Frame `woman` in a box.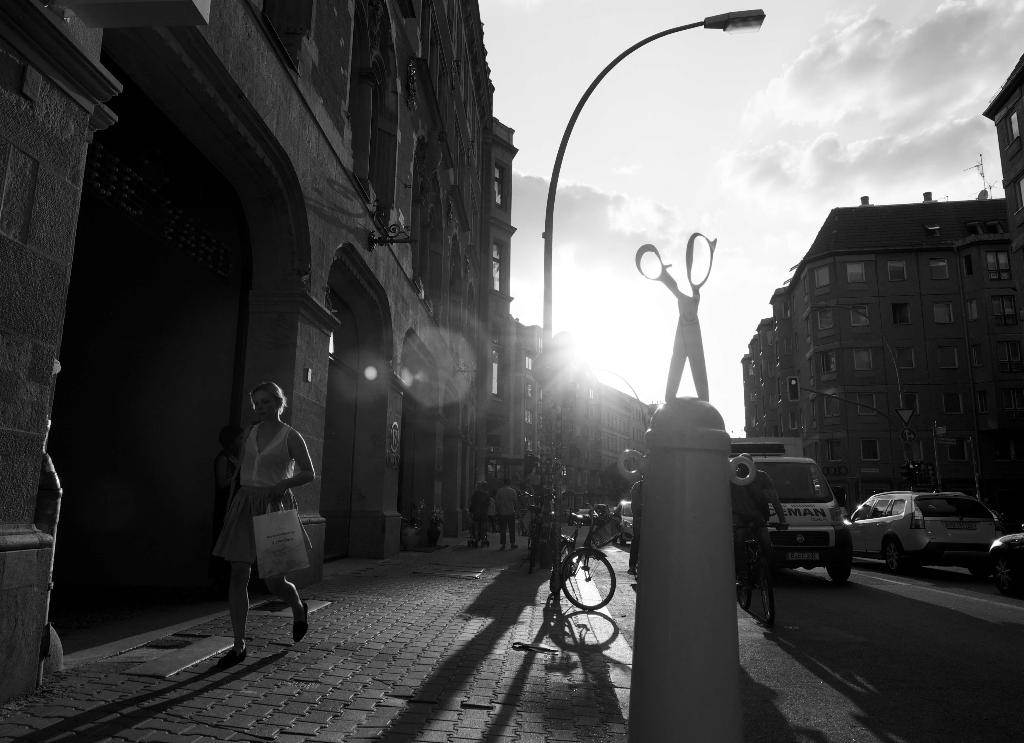
[left=212, top=424, right=244, bottom=544].
